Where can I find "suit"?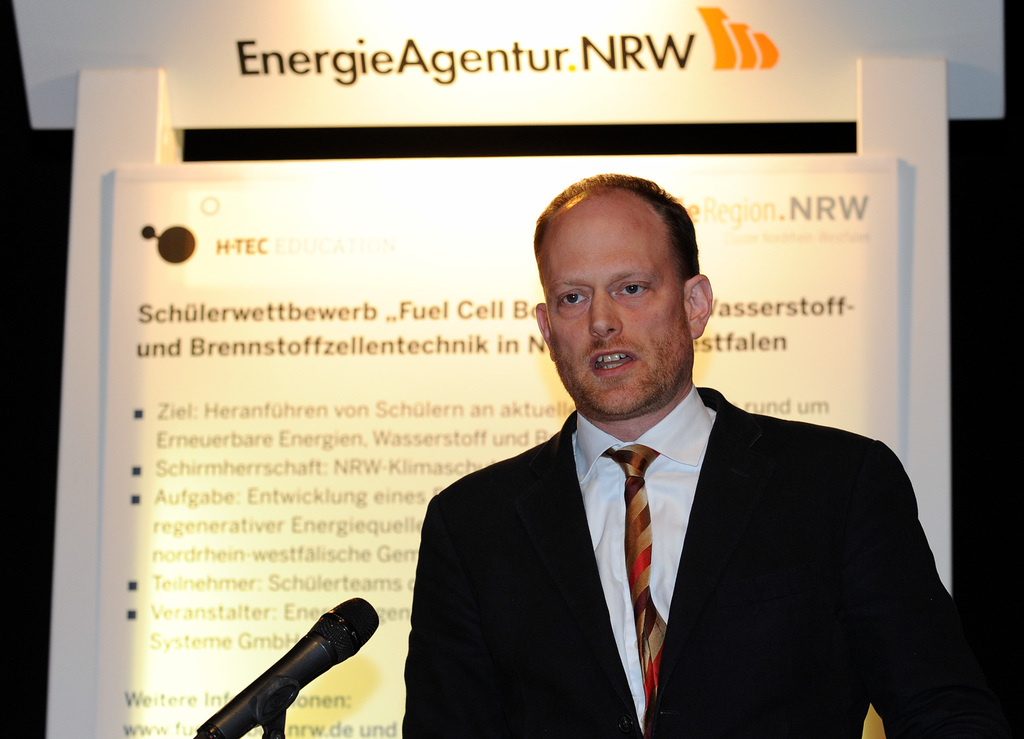
You can find it at bbox=[426, 312, 971, 730].
